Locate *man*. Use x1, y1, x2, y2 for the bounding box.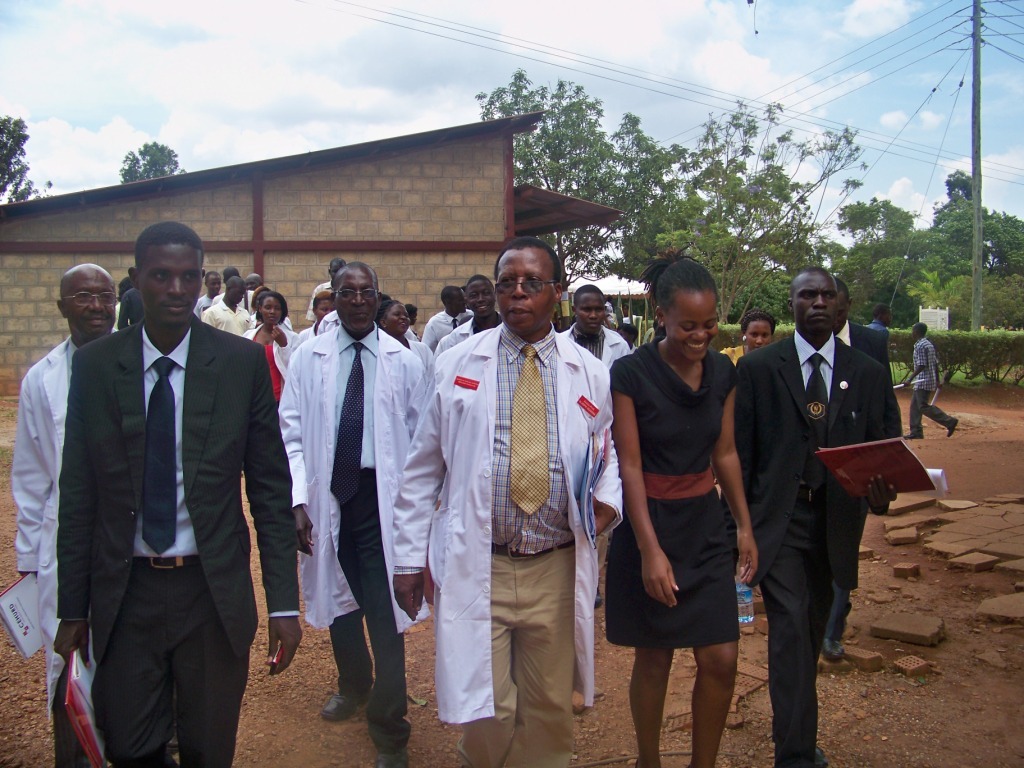
904, 322, 959, 432.
